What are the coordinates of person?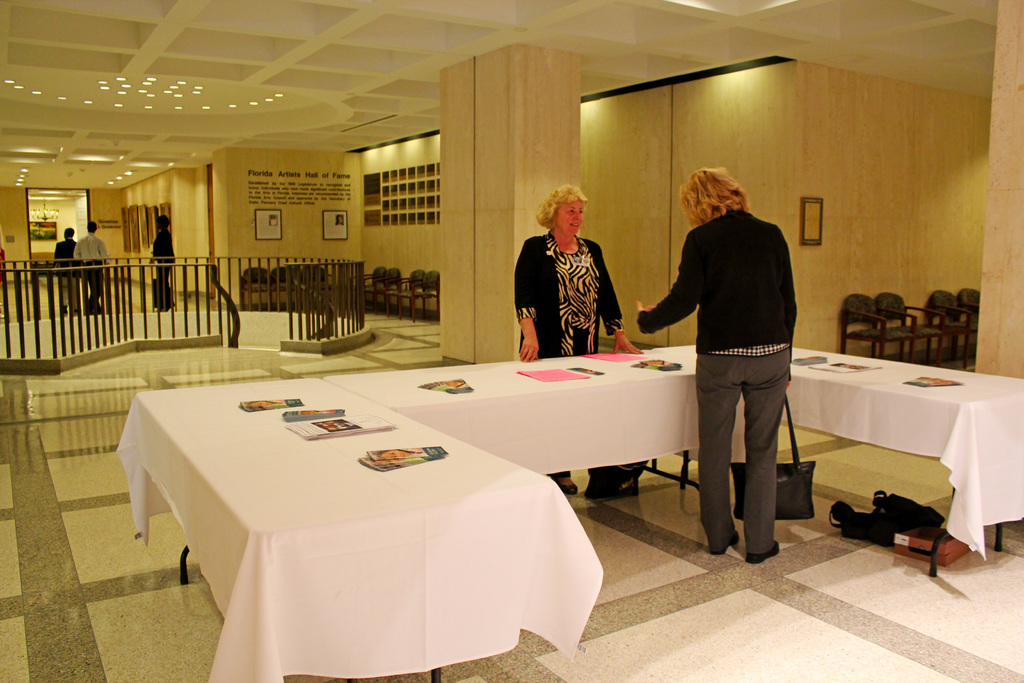
(635,167,797,563).
